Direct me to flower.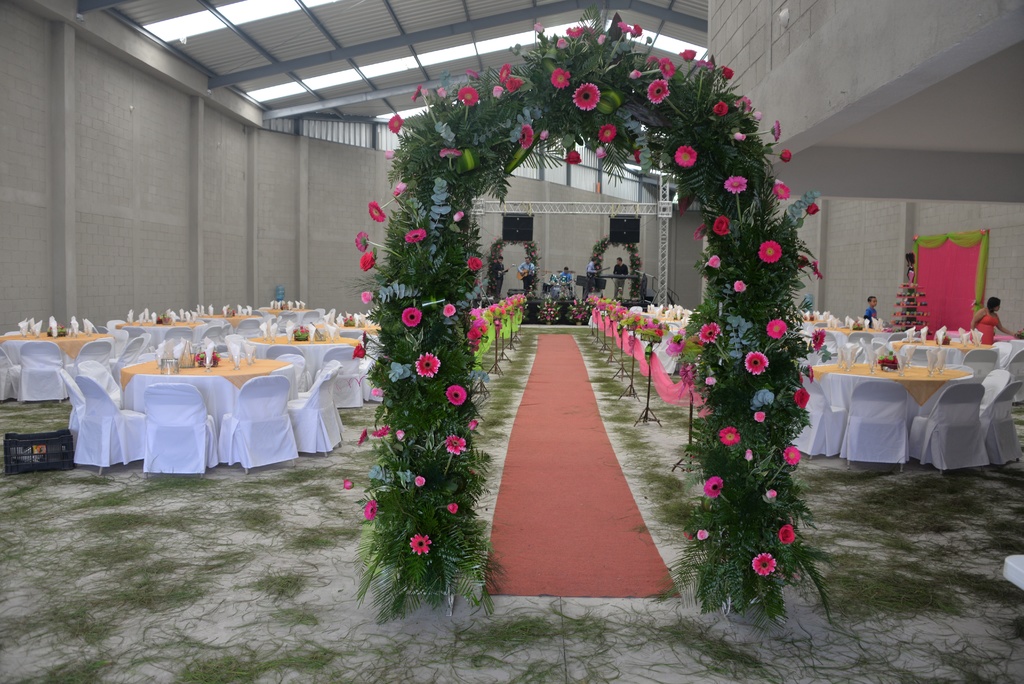
Direction: 796/392/811/408.
